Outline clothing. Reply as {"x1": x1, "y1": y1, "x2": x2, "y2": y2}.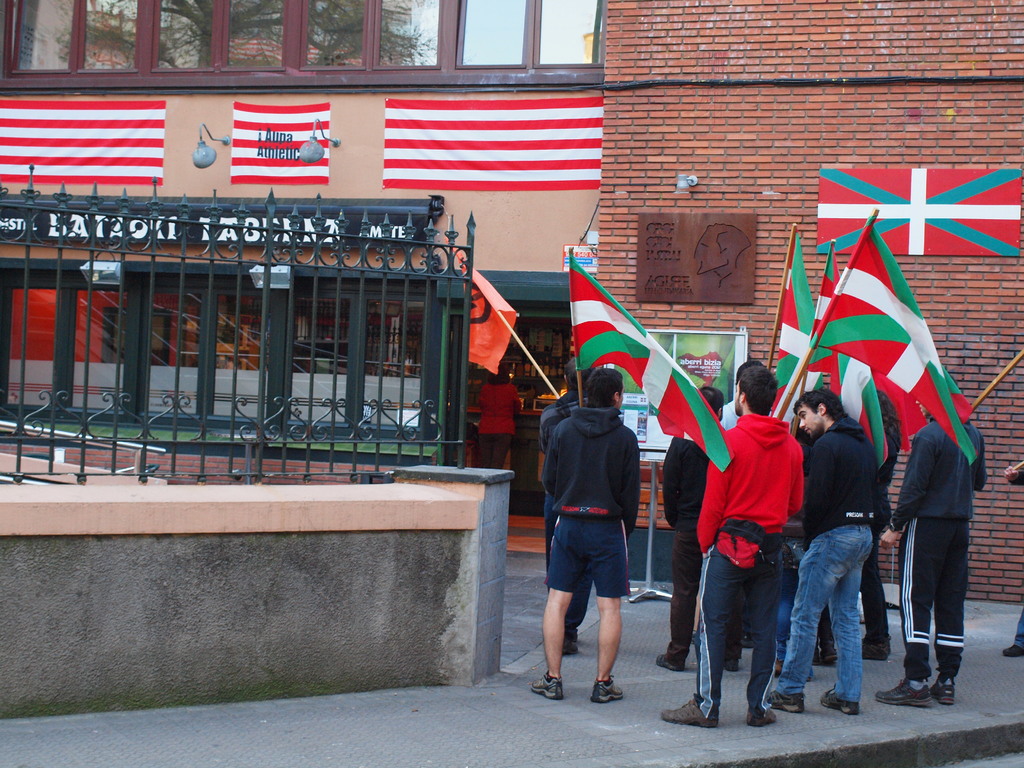
{"x1": 704, "y1": 413, "x2": 803, "y2": 565}.
